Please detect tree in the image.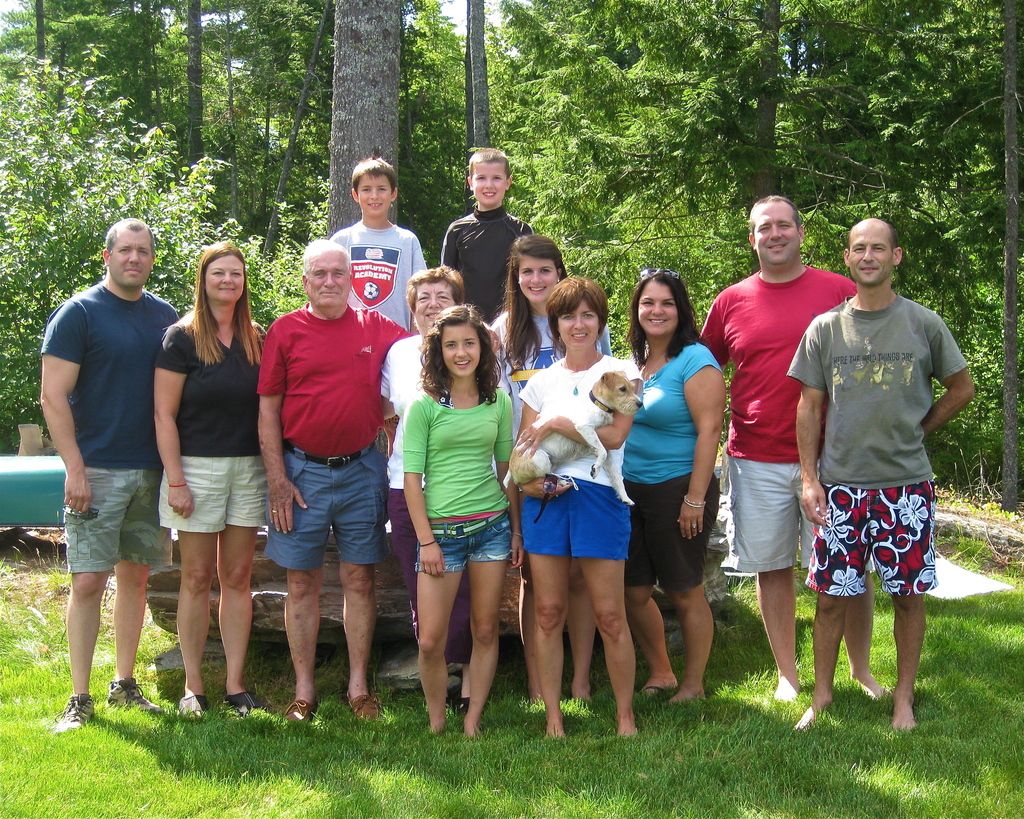
{"x1": 0, "y1": 0, "x2": 43, "y2": 71}.
